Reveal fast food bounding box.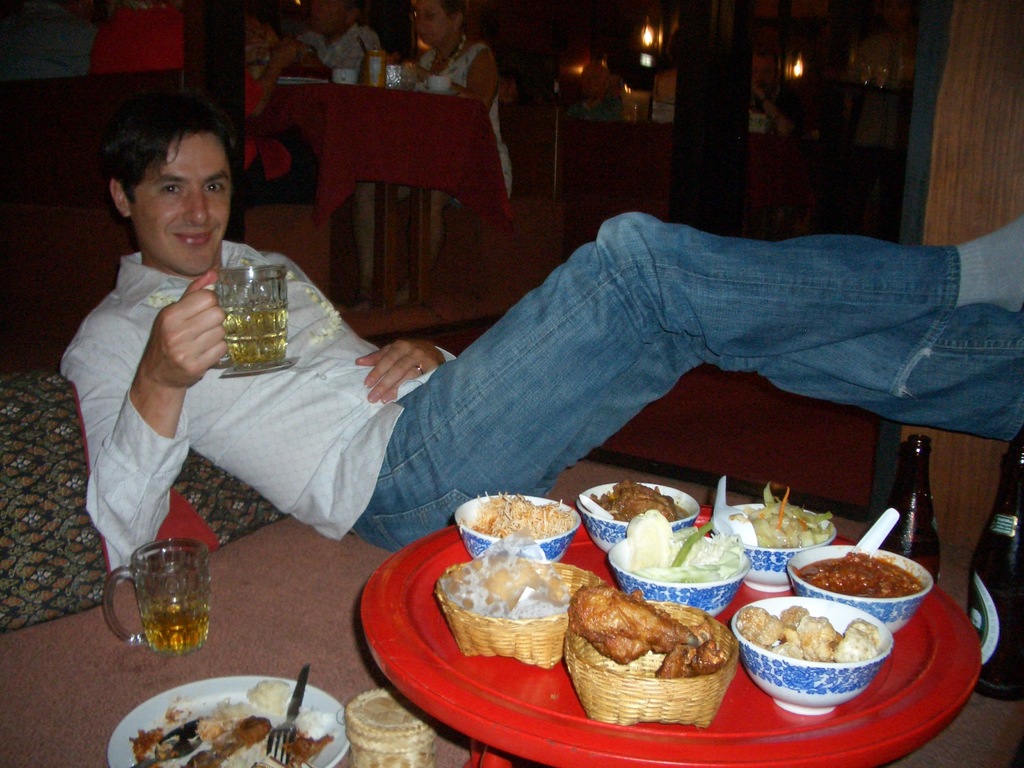
Revealed: detection(567, 581, 717, 663).
